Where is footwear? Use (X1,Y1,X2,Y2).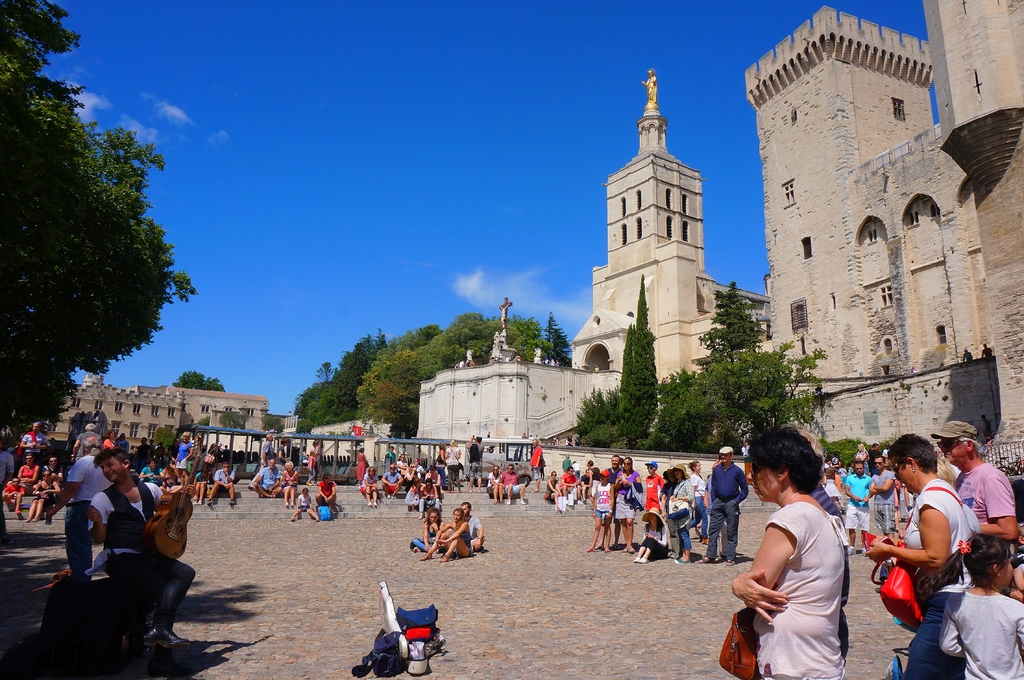
(386,493,388,498).
